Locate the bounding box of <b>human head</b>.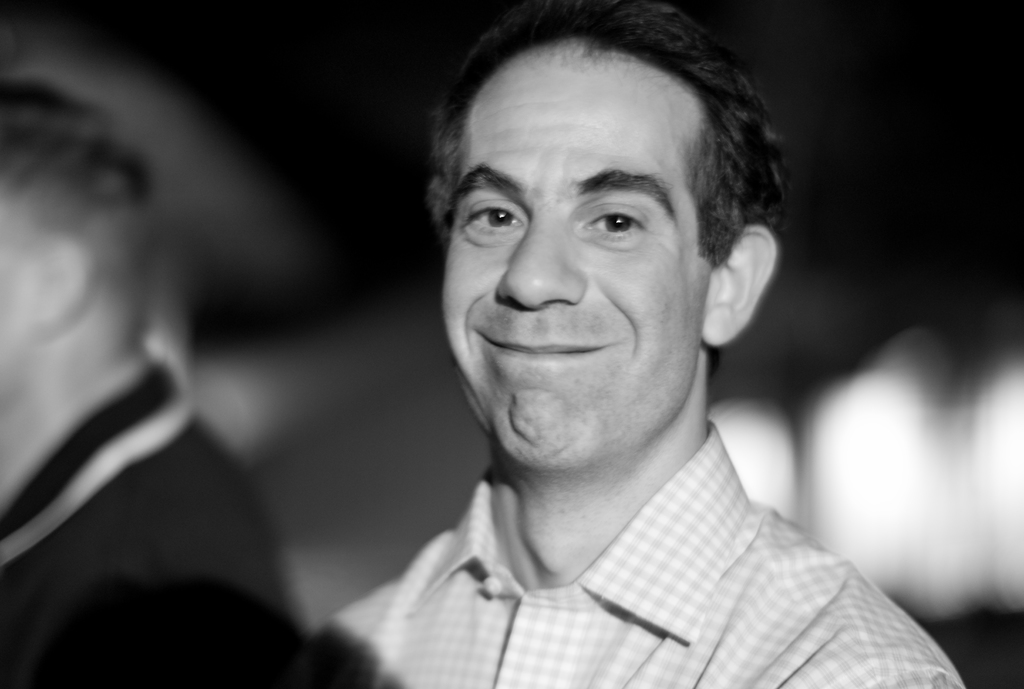
Bounding box: (x1=422, y1=0, x2=791, y2=396).
